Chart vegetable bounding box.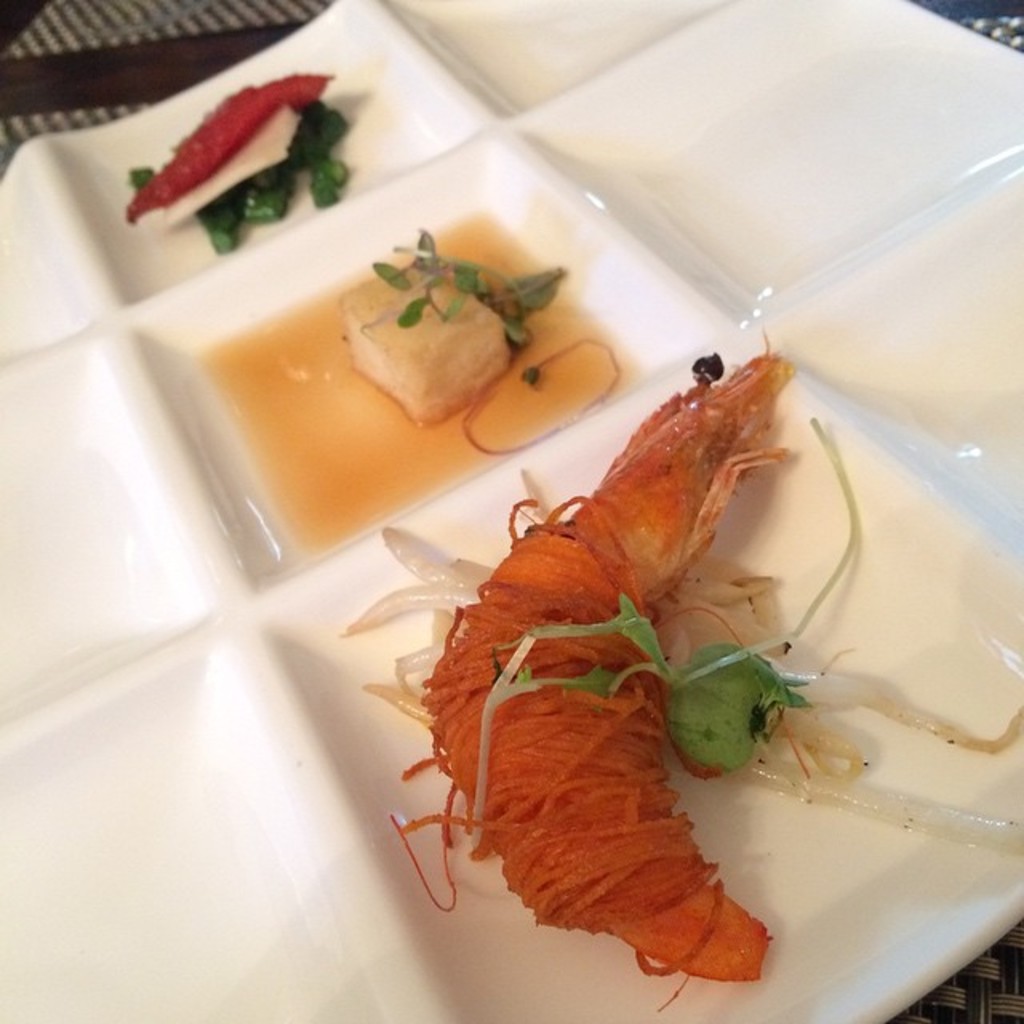
Charted: crop(360, 227, 630, 456).
